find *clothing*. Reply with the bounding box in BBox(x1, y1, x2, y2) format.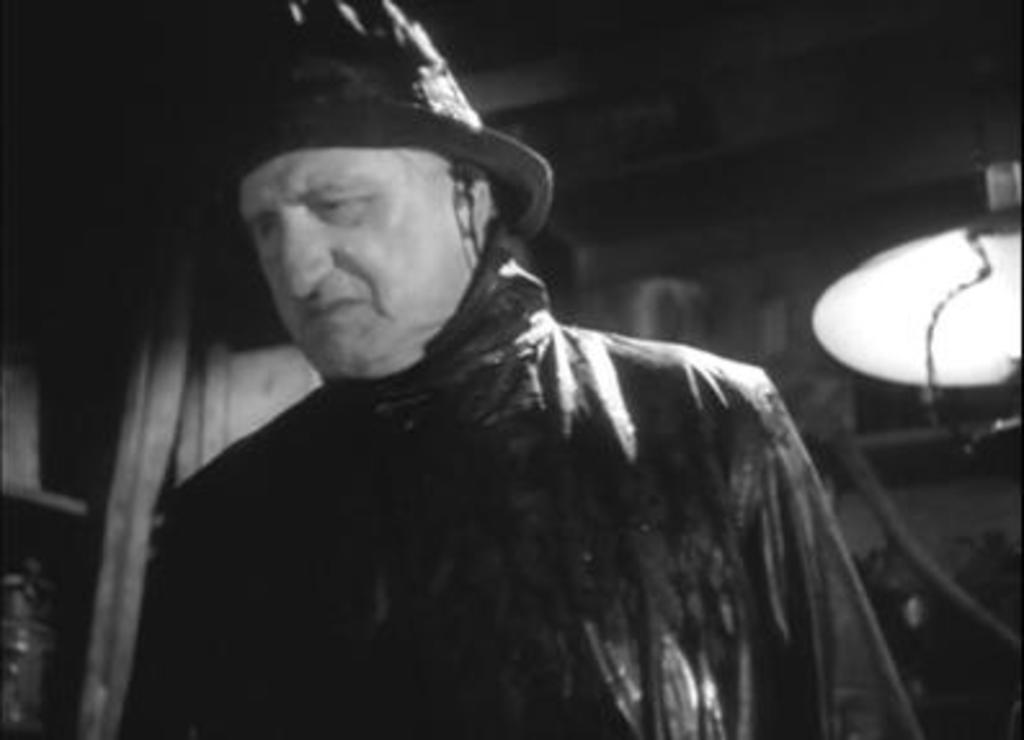
BBox(111, 209, 929, 737).
